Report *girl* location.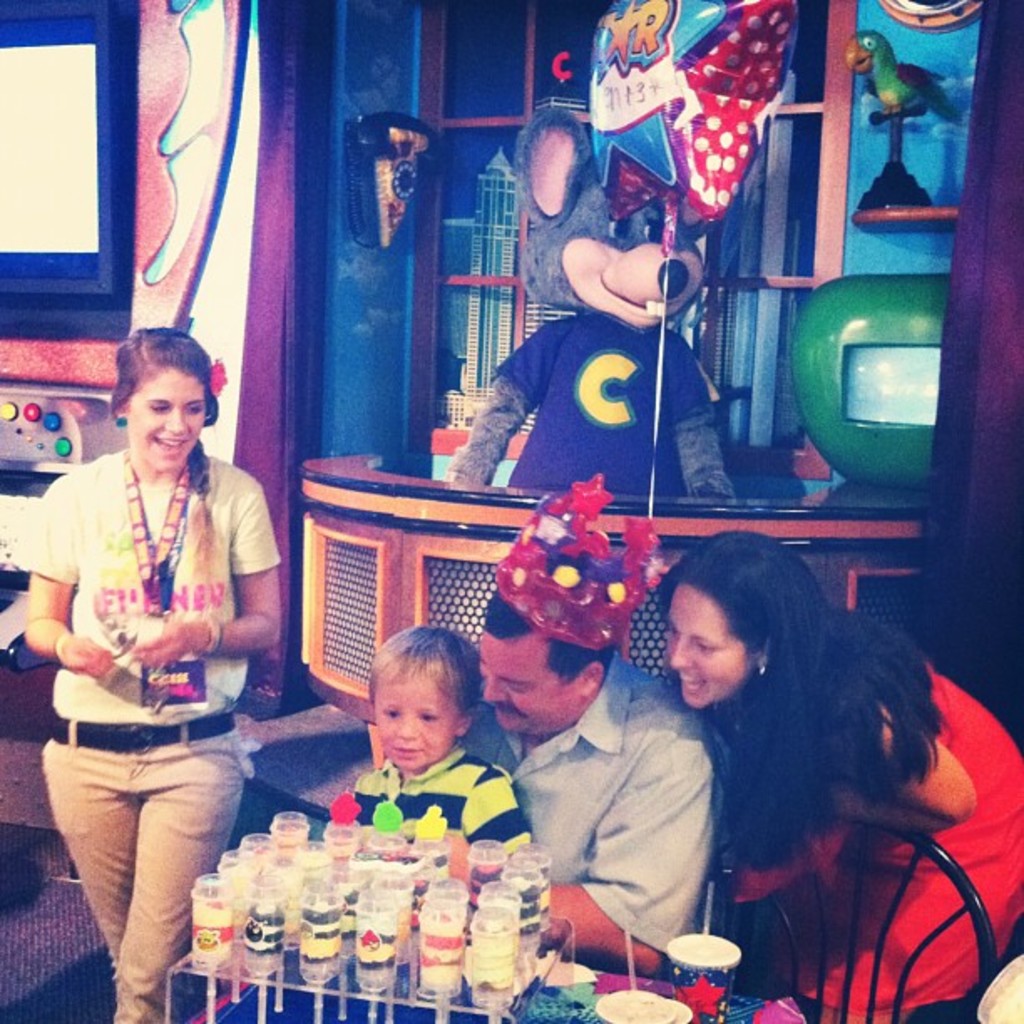
Report: (654,527,1022,1021).
